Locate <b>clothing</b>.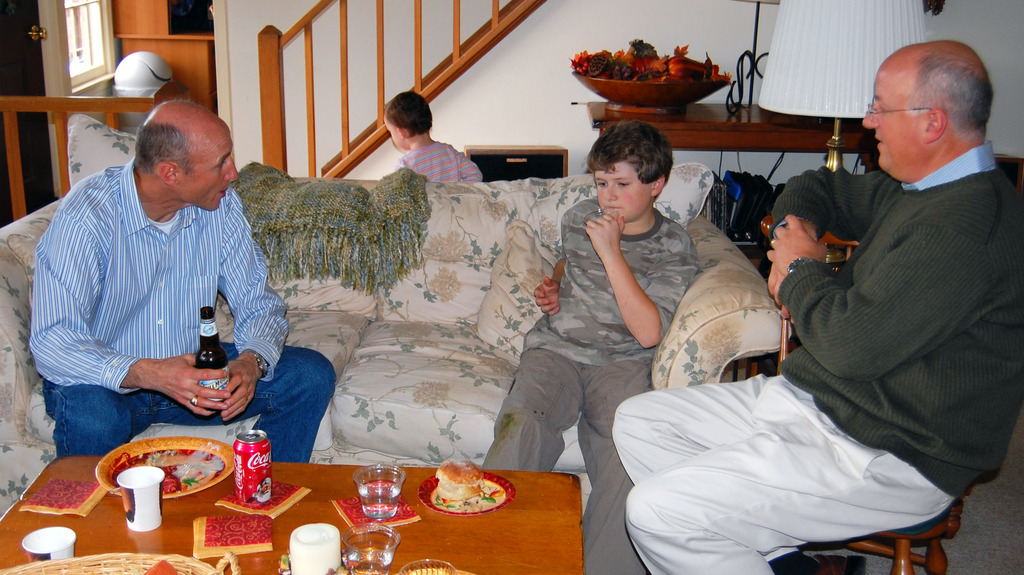
Bounding box: x1=391, y1=139, x2=485, y2=184.
